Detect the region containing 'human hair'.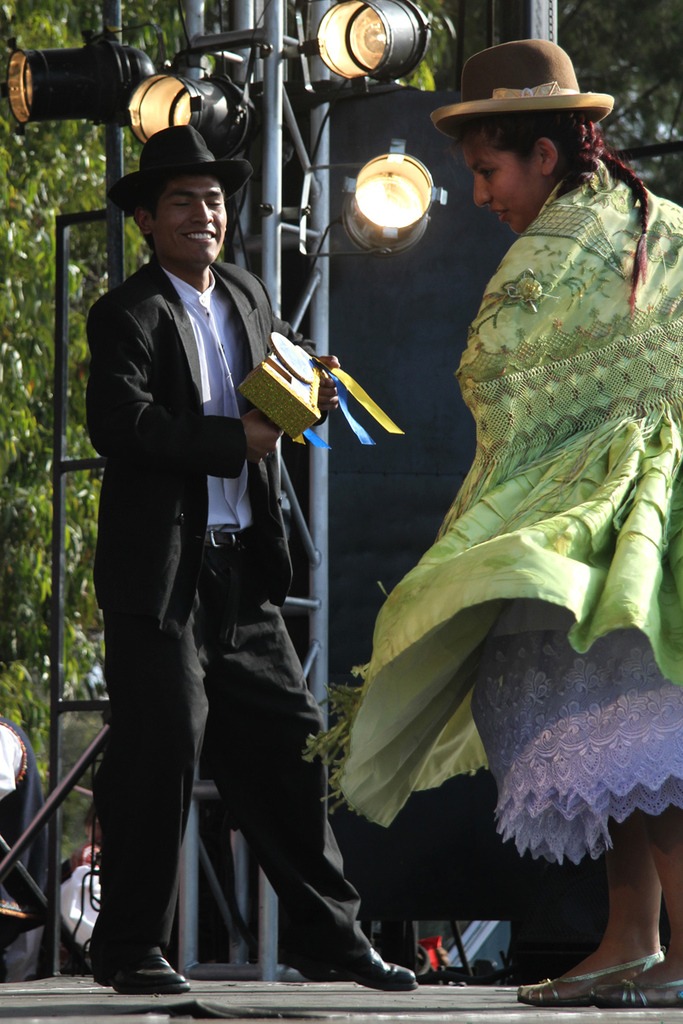
bbox=[451, 105, 653, 304].
